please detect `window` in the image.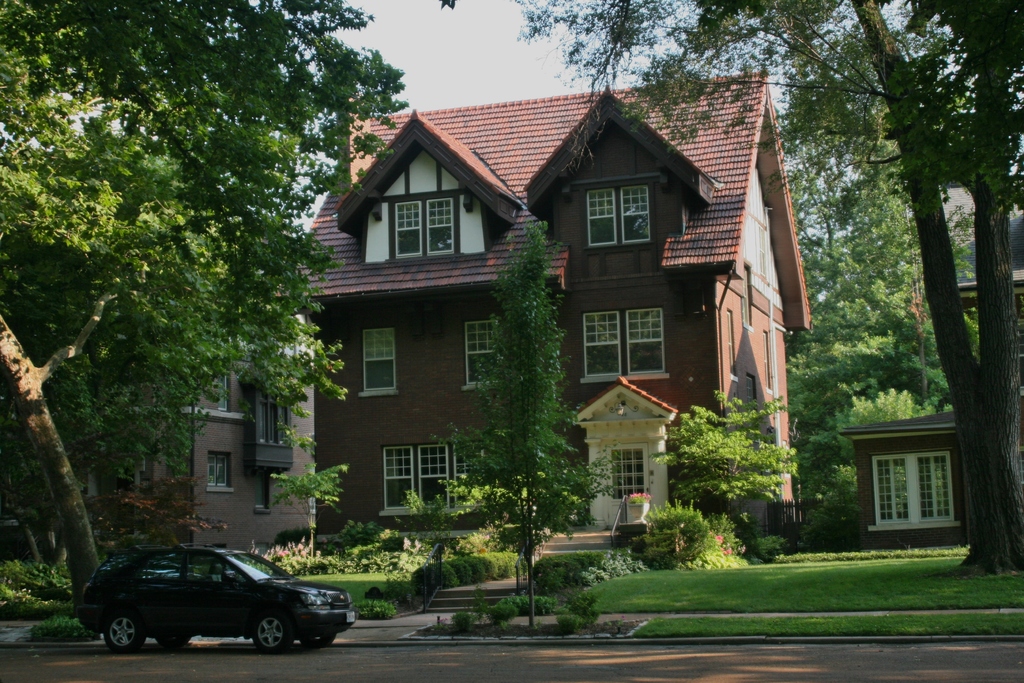
385,443,451,509.
